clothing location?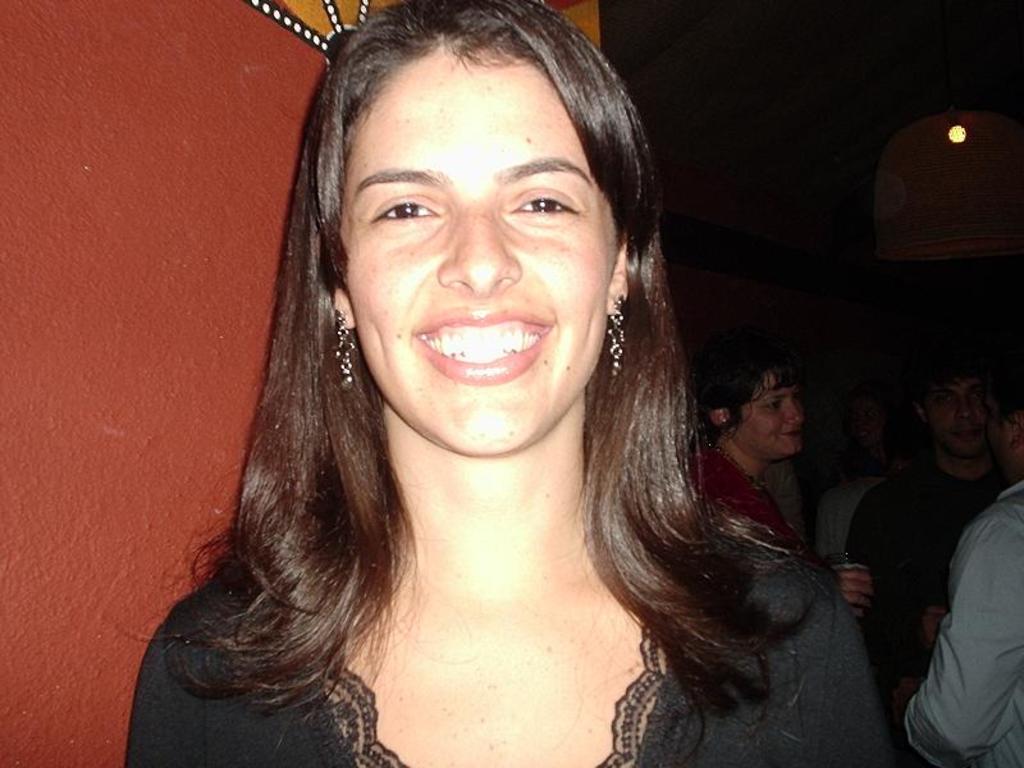
box(123, 534, 895, 767)
